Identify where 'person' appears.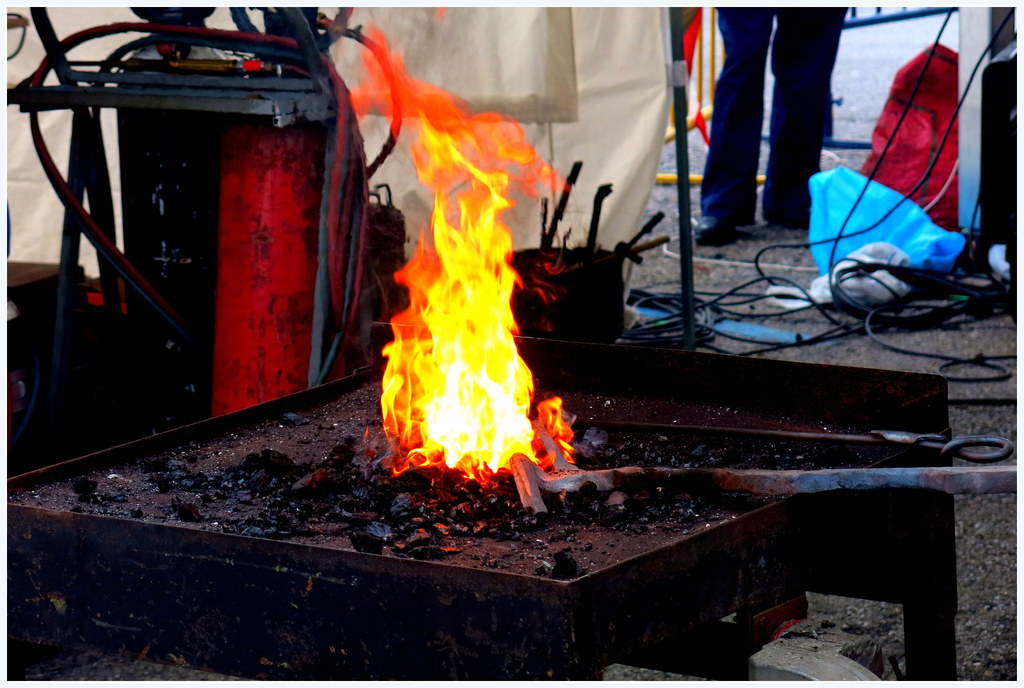
Appears at rect(691, 0, 855, 249).
